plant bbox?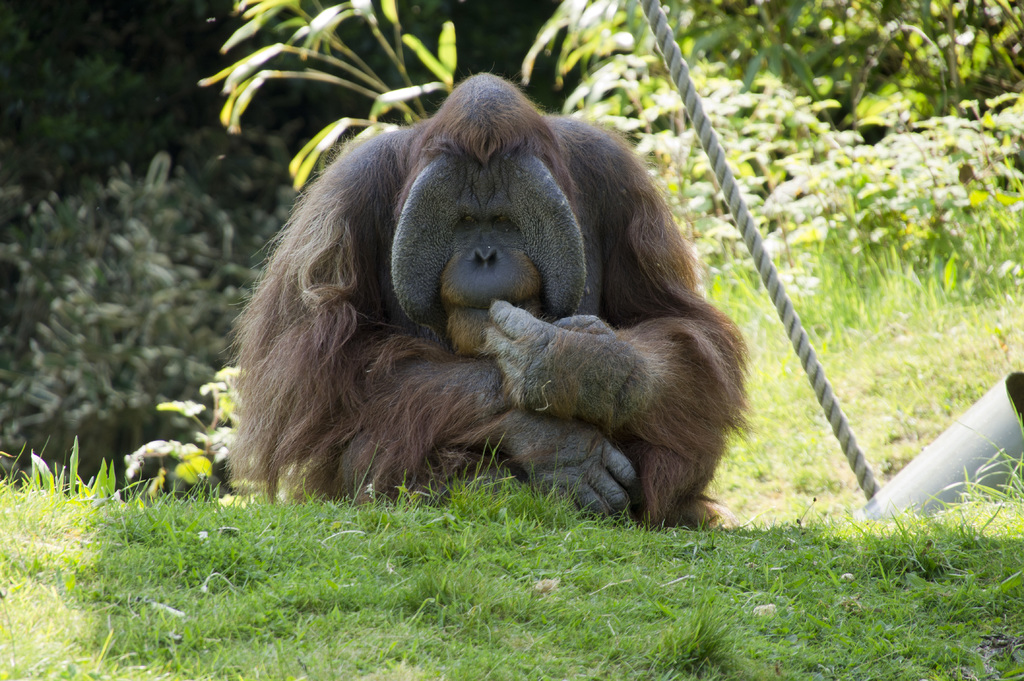
556,42,1023,292
